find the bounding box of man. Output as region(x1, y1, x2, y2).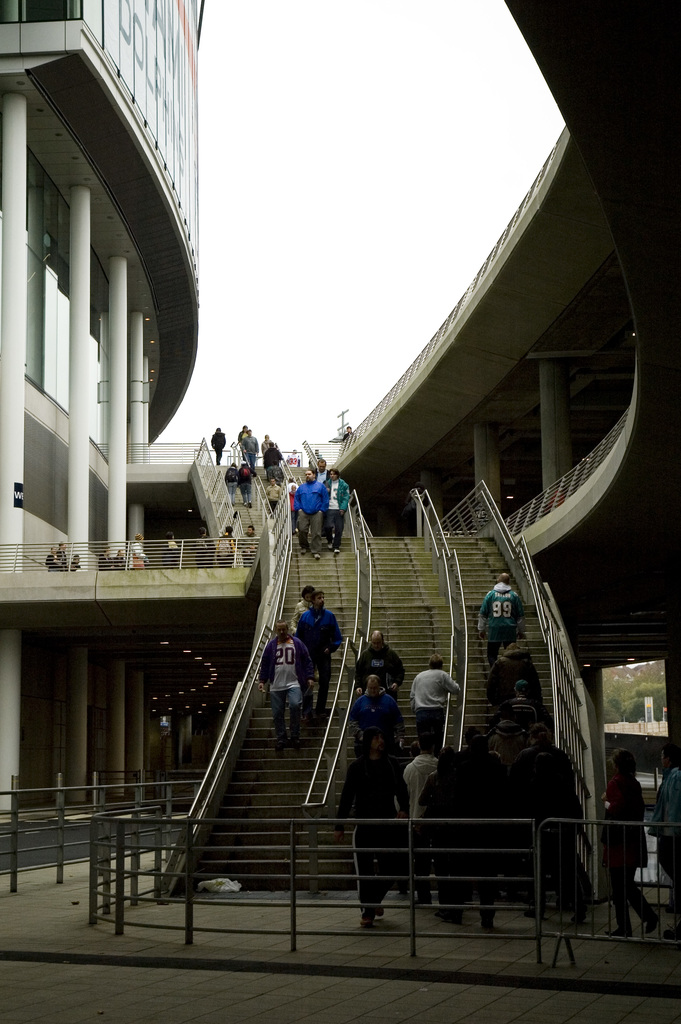
region(399, 729, 439, 909).
